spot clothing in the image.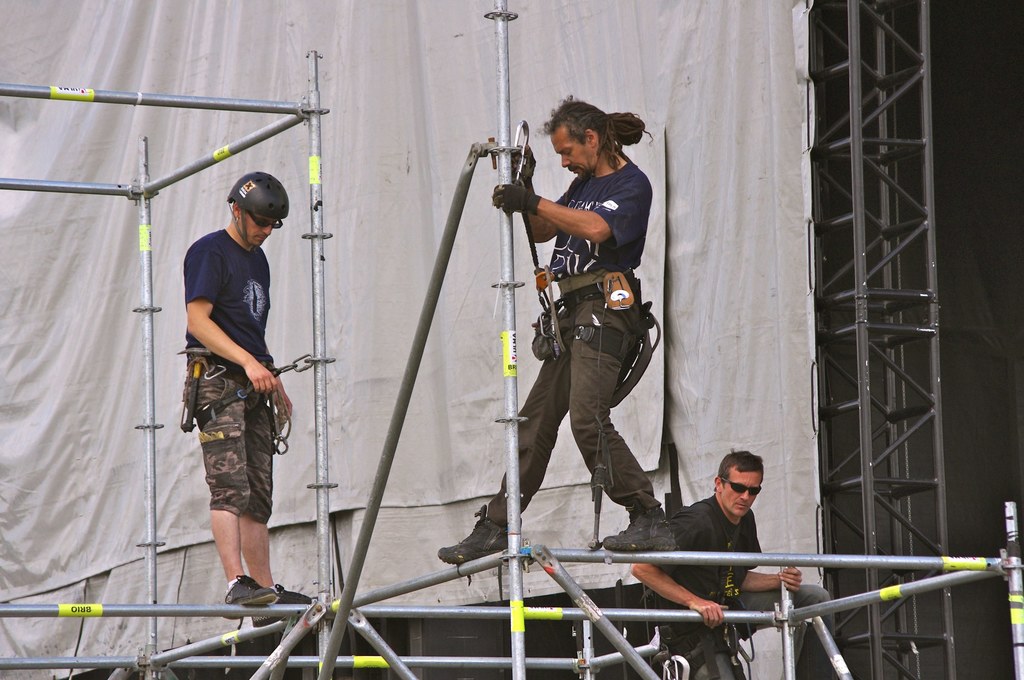
clothing found at 552/156/643/311.
